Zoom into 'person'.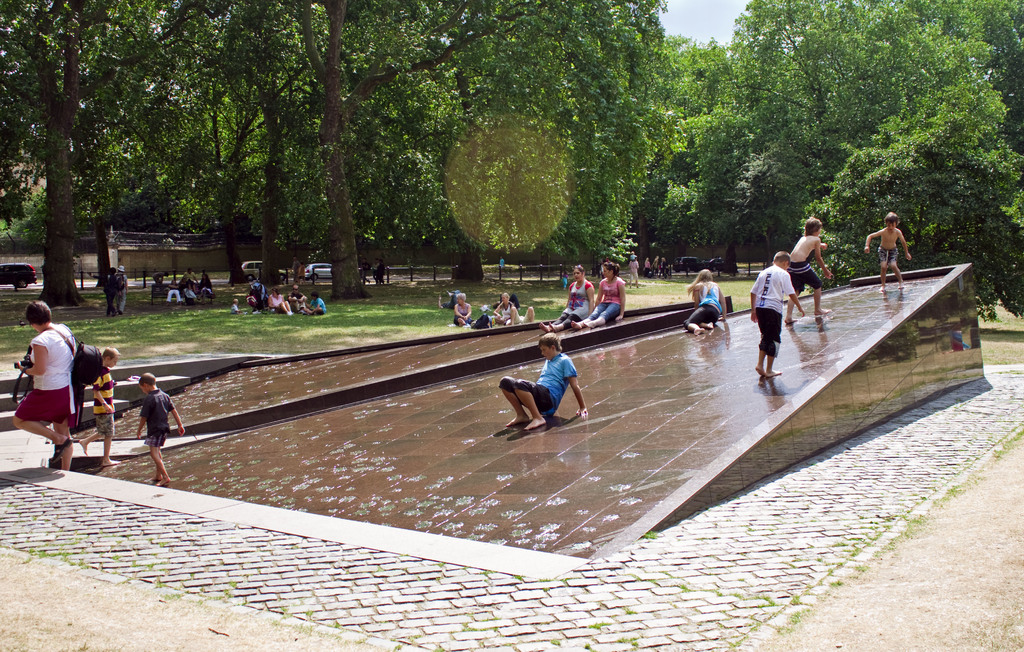
Zoom target: bbox(783, 218, 833, 326).
